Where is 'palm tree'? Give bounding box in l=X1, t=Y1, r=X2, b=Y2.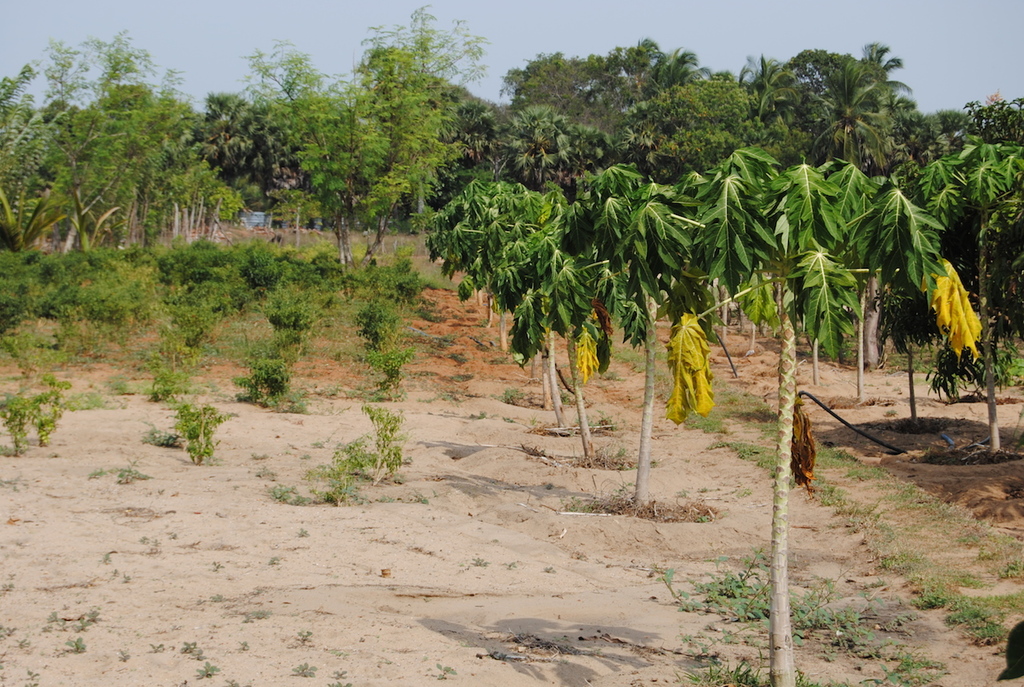
l=113, t=117, r=188, b=238.
